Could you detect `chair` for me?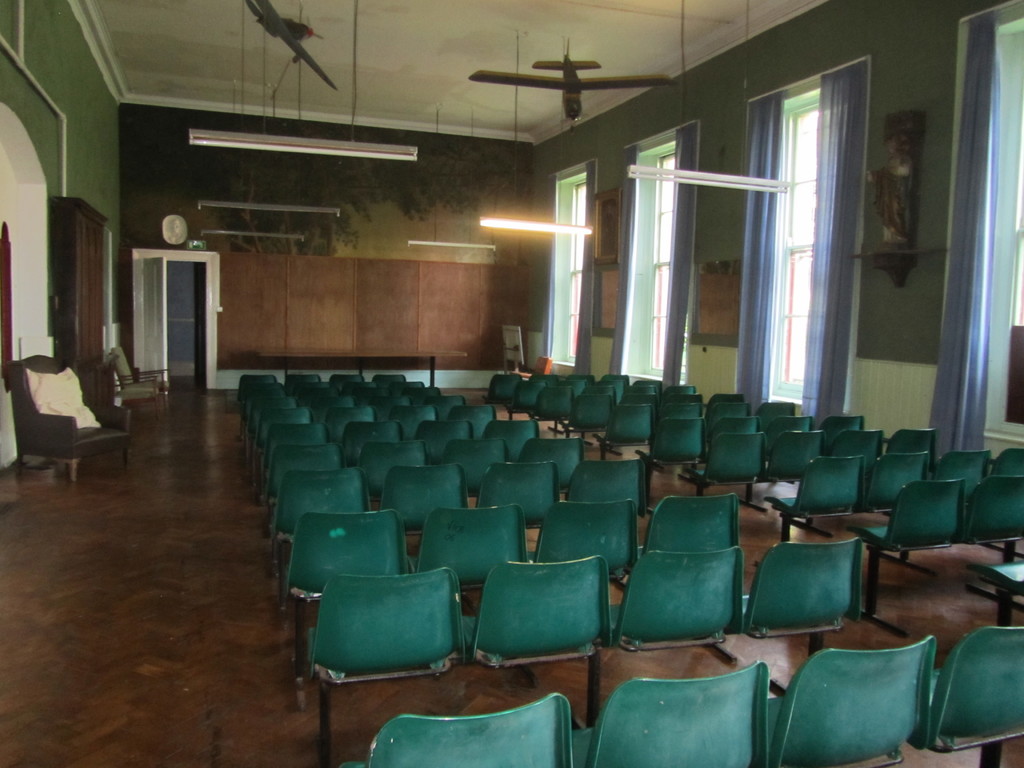
Detection result: region(708, 415, 763, 460).
